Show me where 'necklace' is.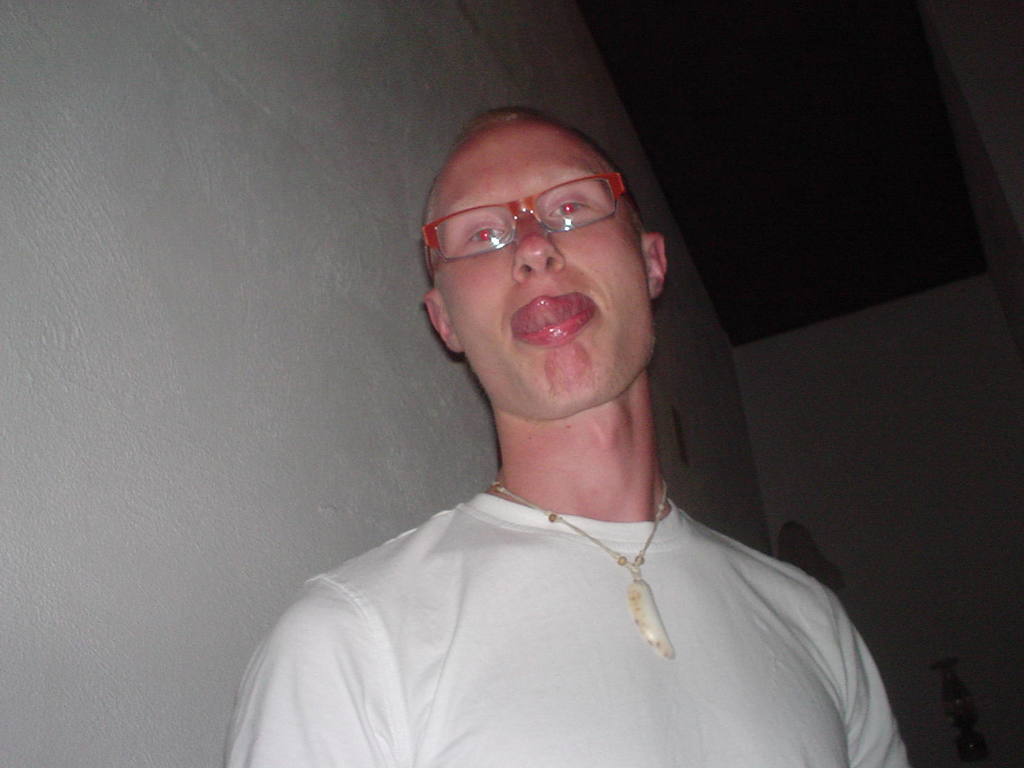
'necklace' is at bbox=(494, 483, 671, 657).
